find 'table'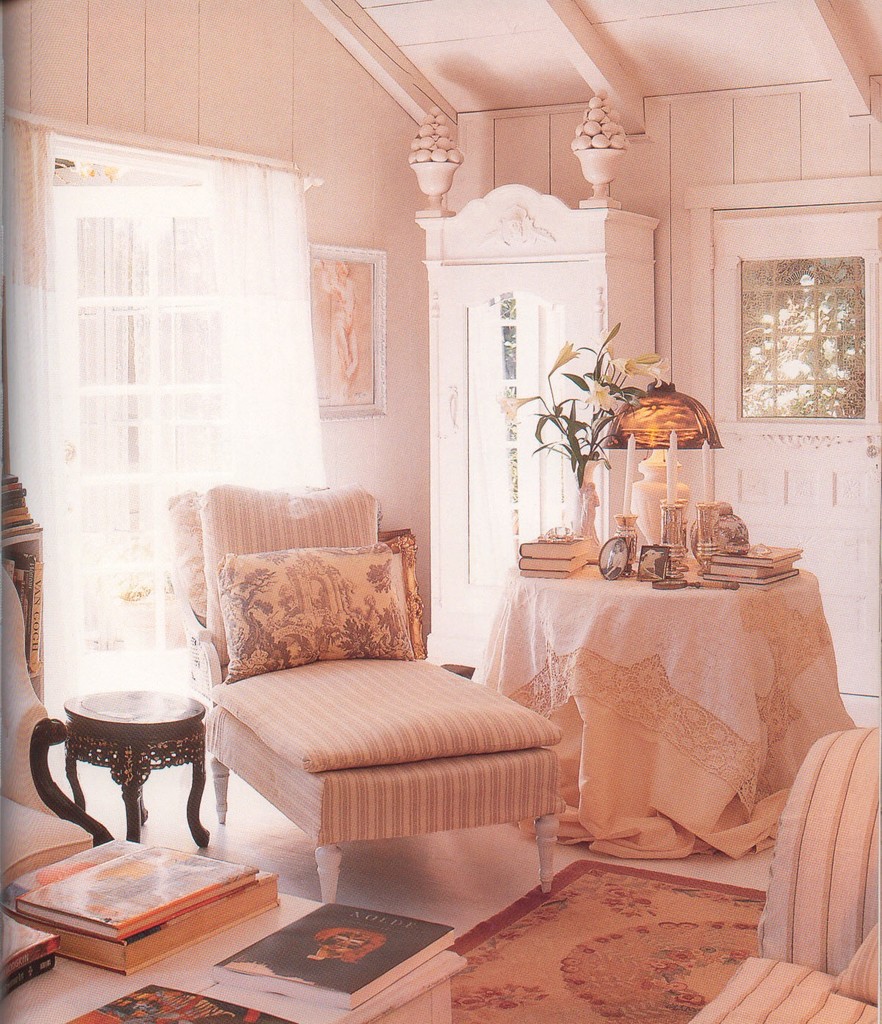
(x1=1, y1=964, x2=472, y2=1023)
